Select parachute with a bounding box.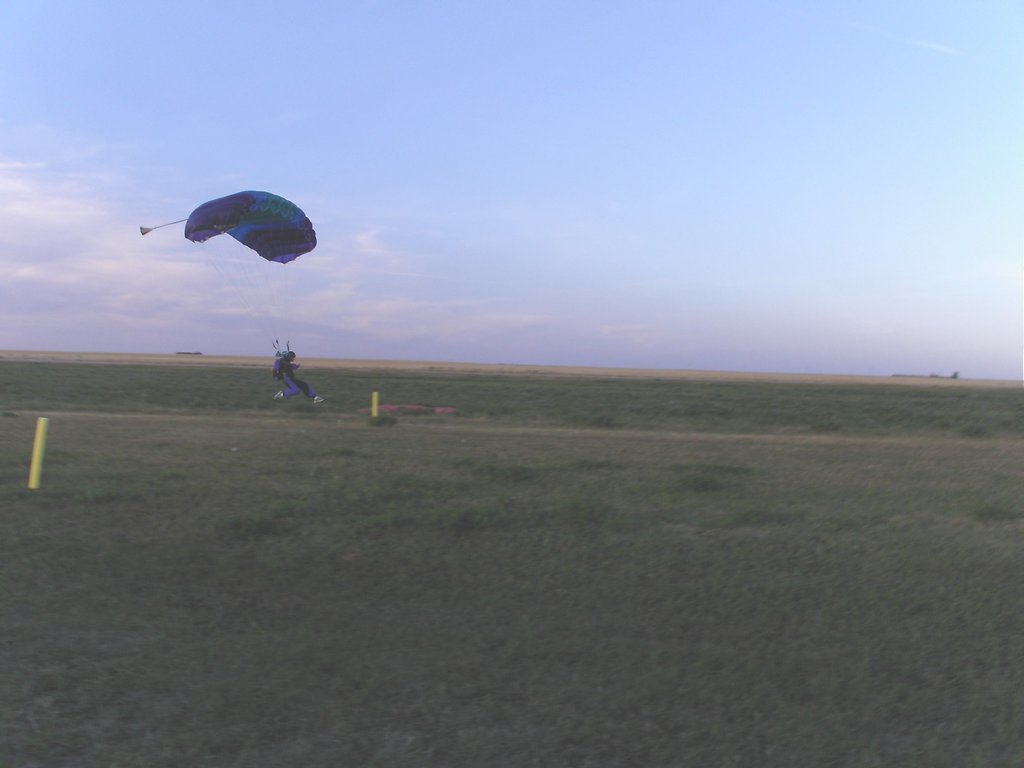
box(191, 193, 313, 356).
